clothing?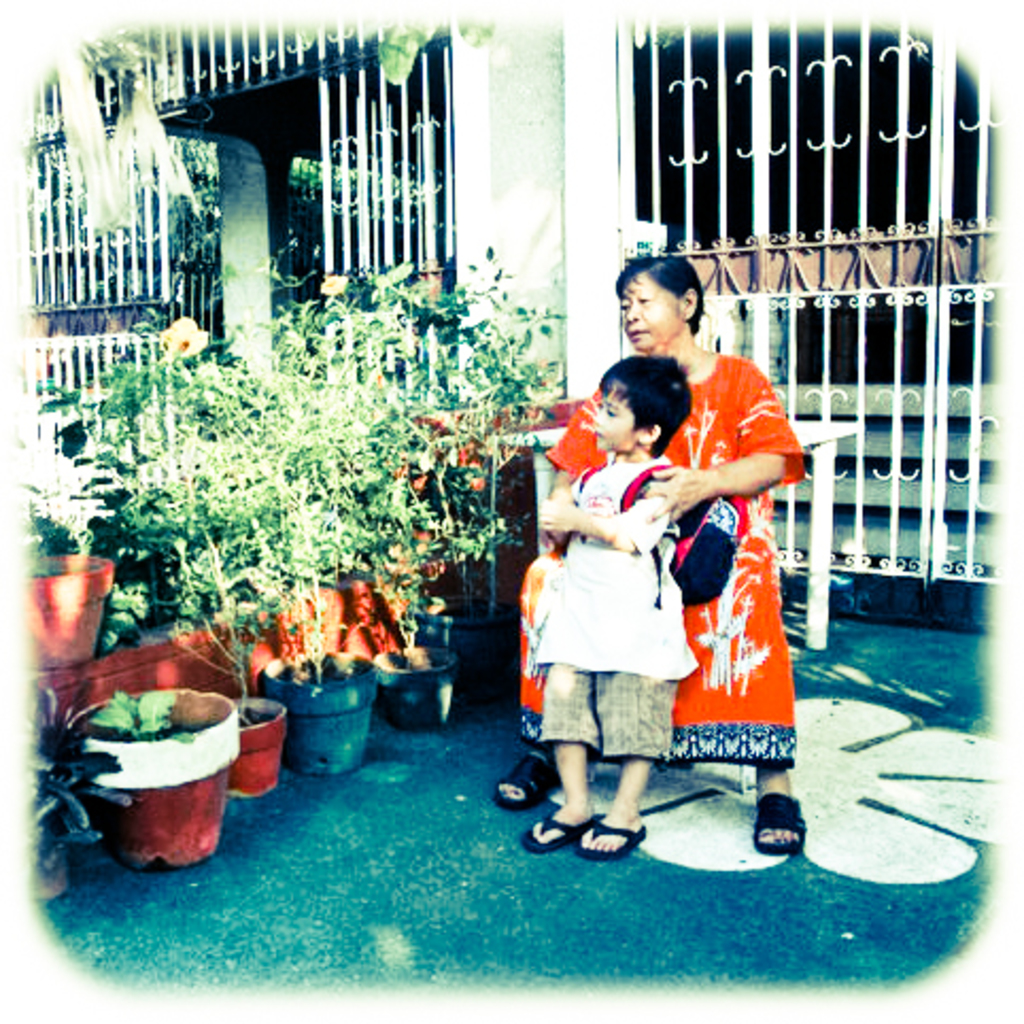
rect(533, 453, 699, 765)
